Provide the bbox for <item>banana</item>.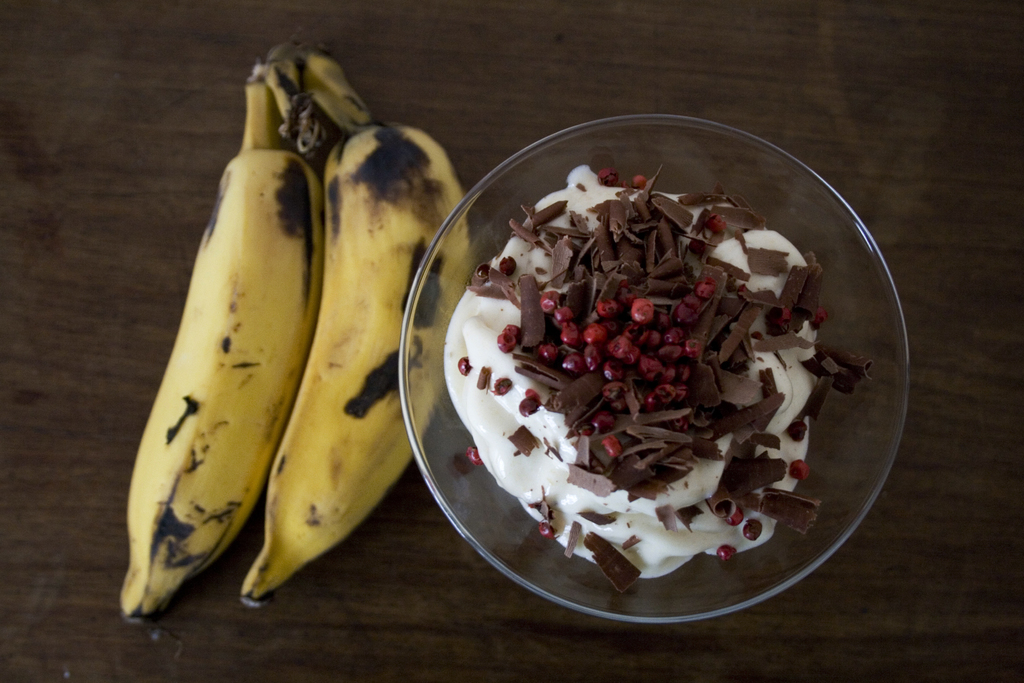
125 58 324 621.
